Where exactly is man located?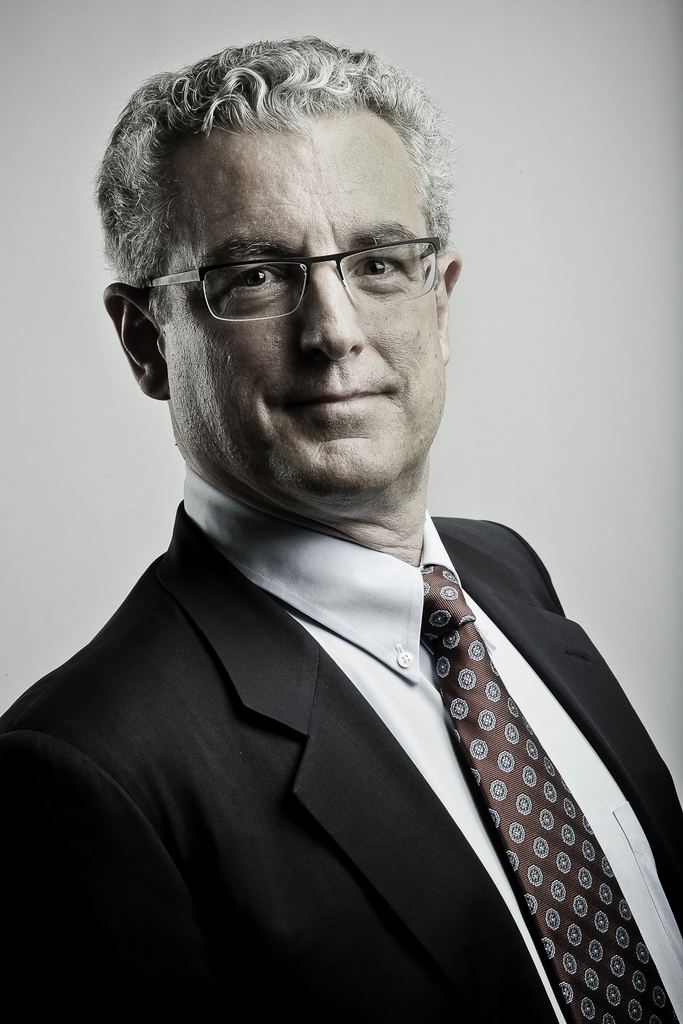
Its bounding box is Rect(0, 34, 682, 1023).
